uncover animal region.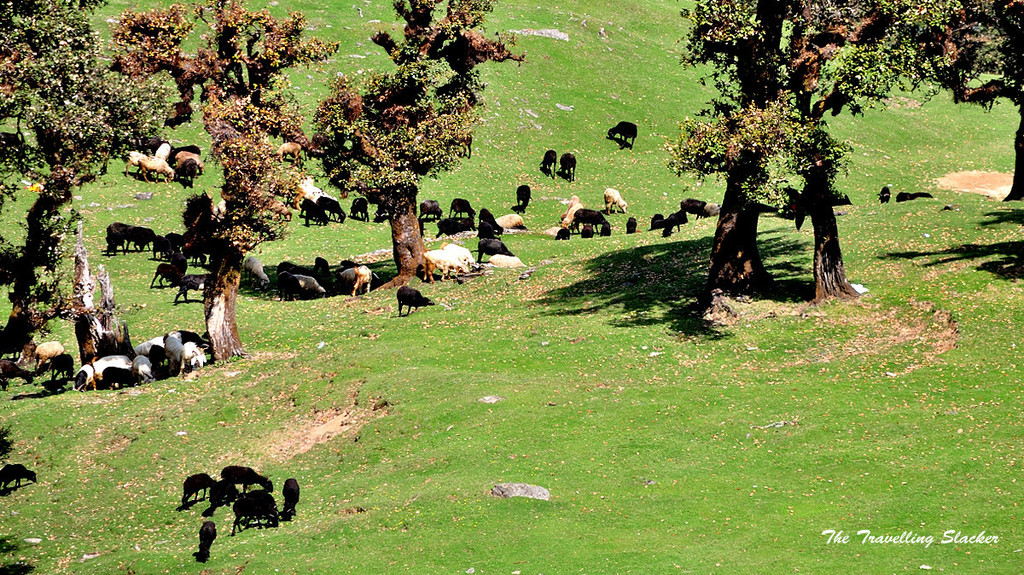
Uncovered: 0 463 37 493.
